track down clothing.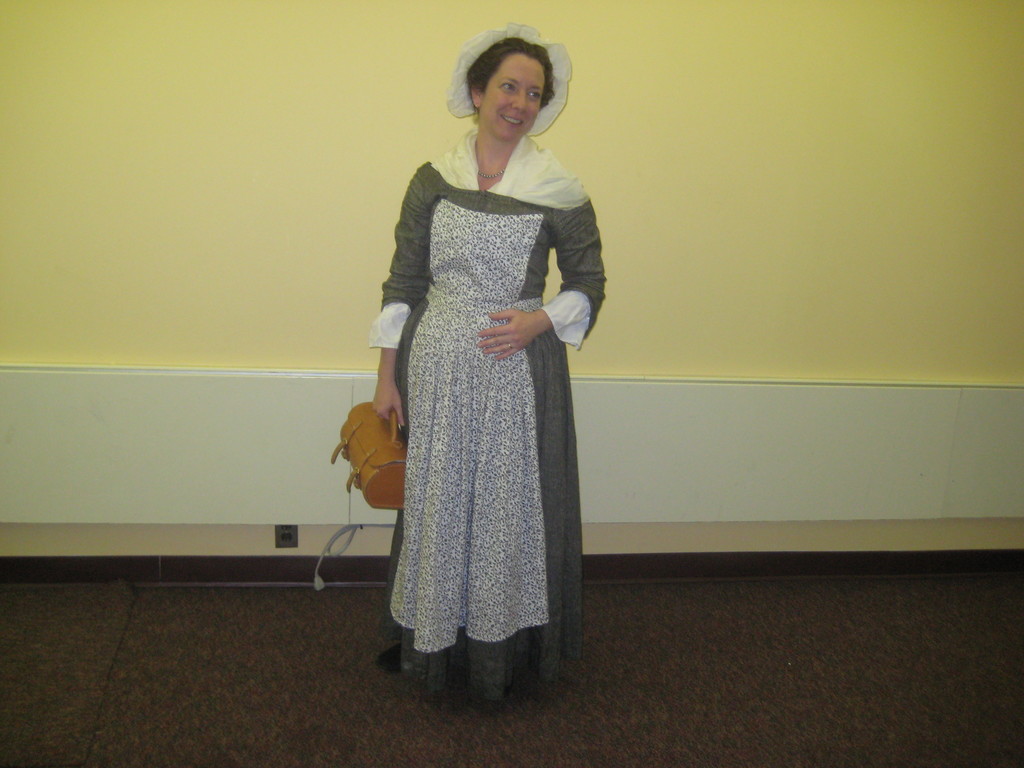
Tracked to left=357, top=99, right=599, bottom=657.
